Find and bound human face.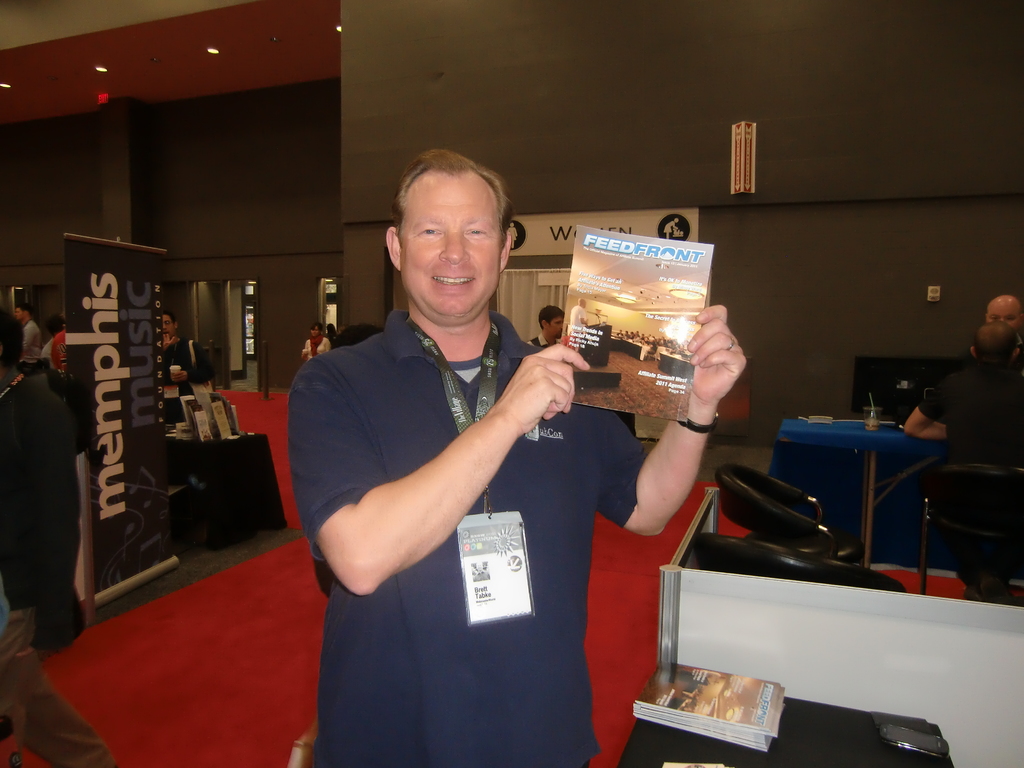
Bound: 396 180 509 333.
